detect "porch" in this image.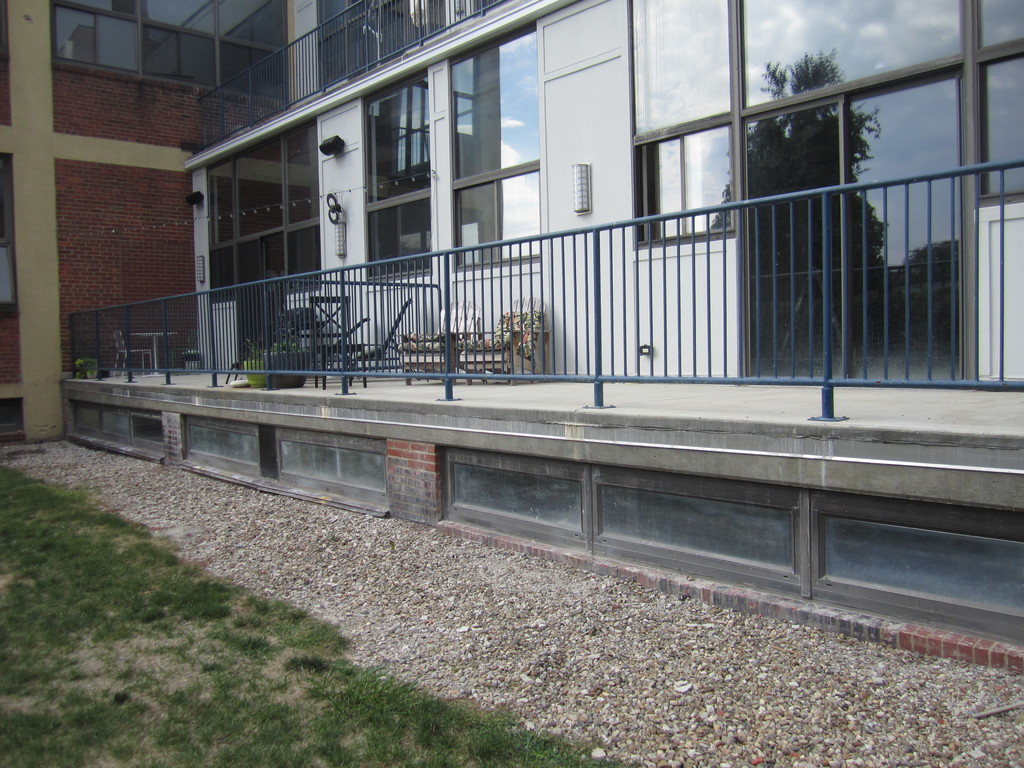
Detection: l=60, t=365, r=1021, b=641.
